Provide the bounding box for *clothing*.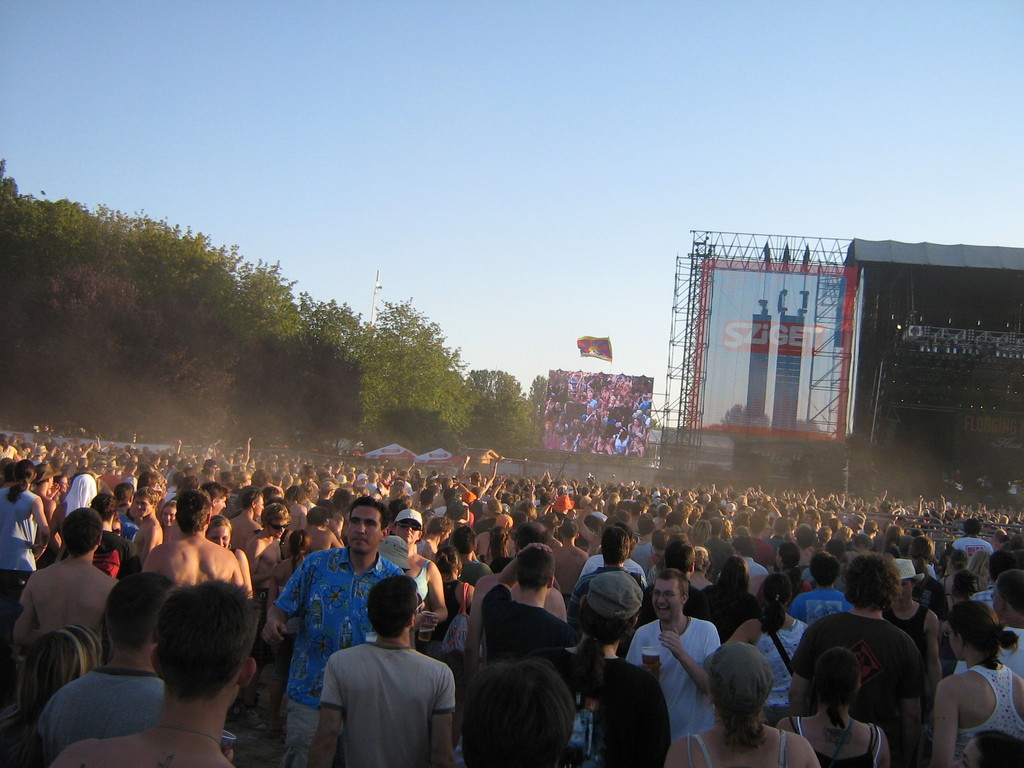
962/659/1019/728.
